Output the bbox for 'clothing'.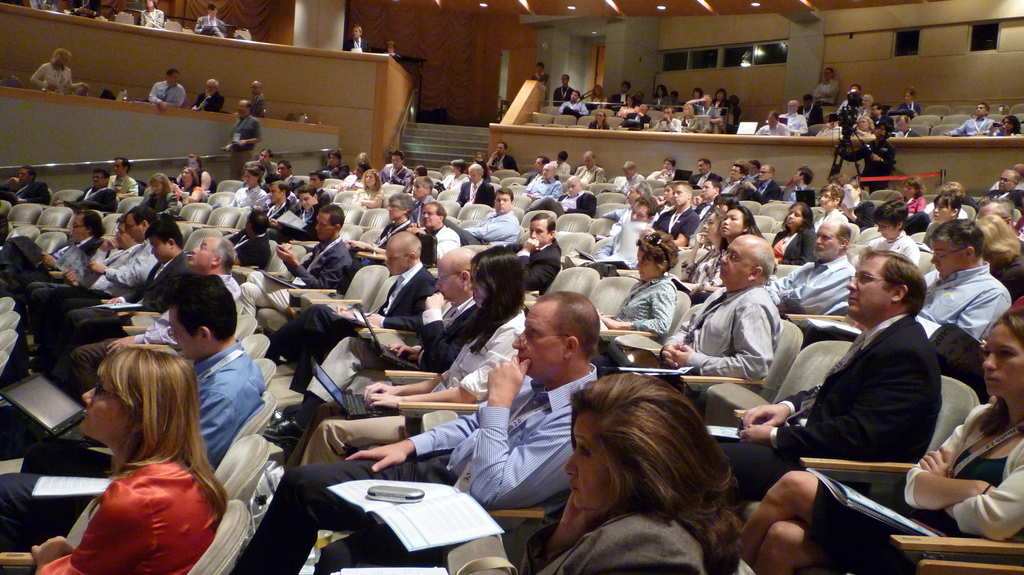
65 184 114 212.
